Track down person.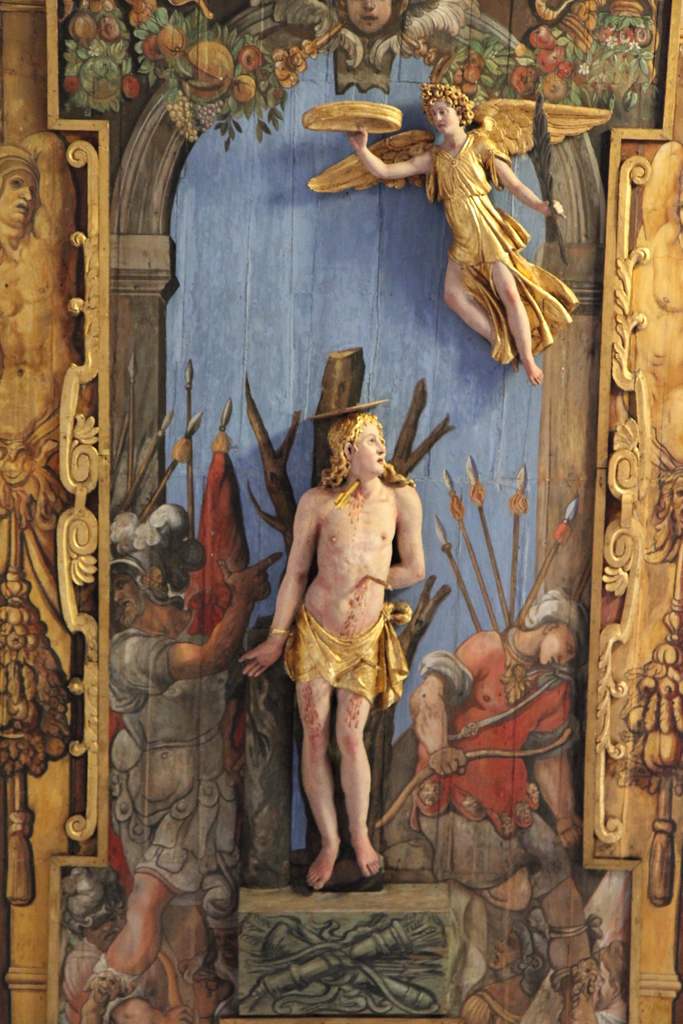
Tracked to {"x1": 594, "y1": 936, "x2": 627, "y2": 1023}.
